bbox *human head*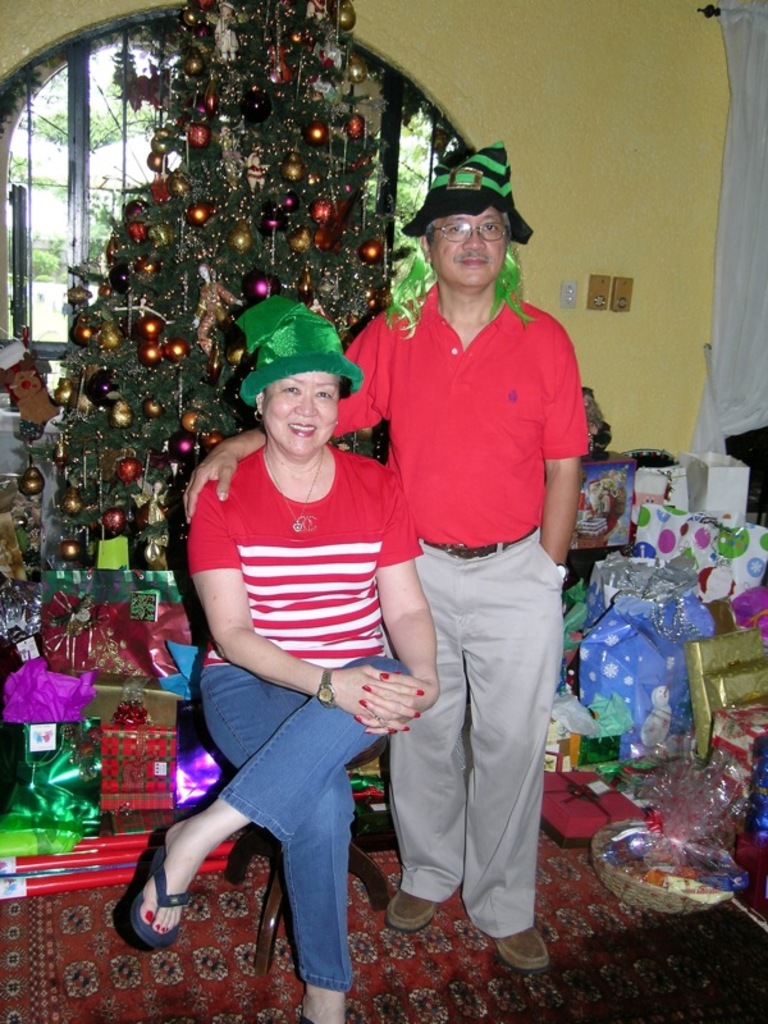
bbox=[421, 188, 511, 289]
